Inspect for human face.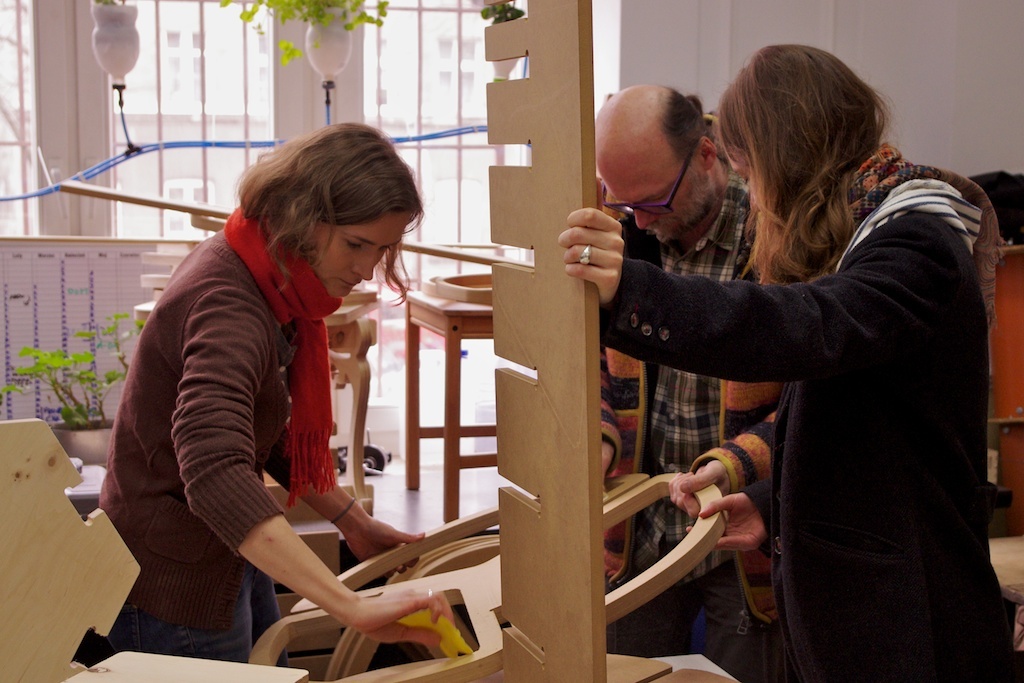
Inspection: (589, 150, 712, 246).
